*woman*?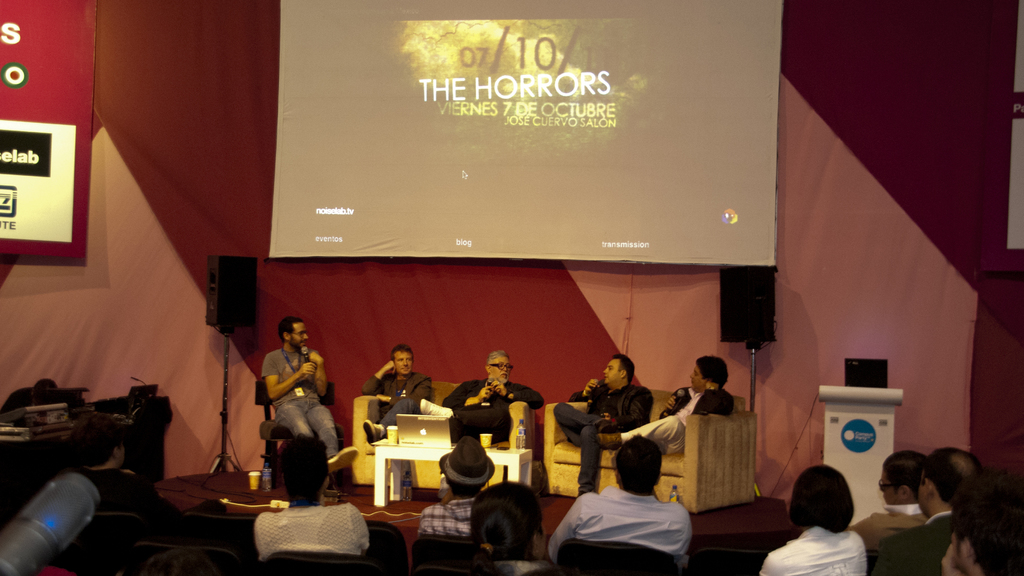
pyautogui.locateOnScreen(756, 463, 872, 575)
